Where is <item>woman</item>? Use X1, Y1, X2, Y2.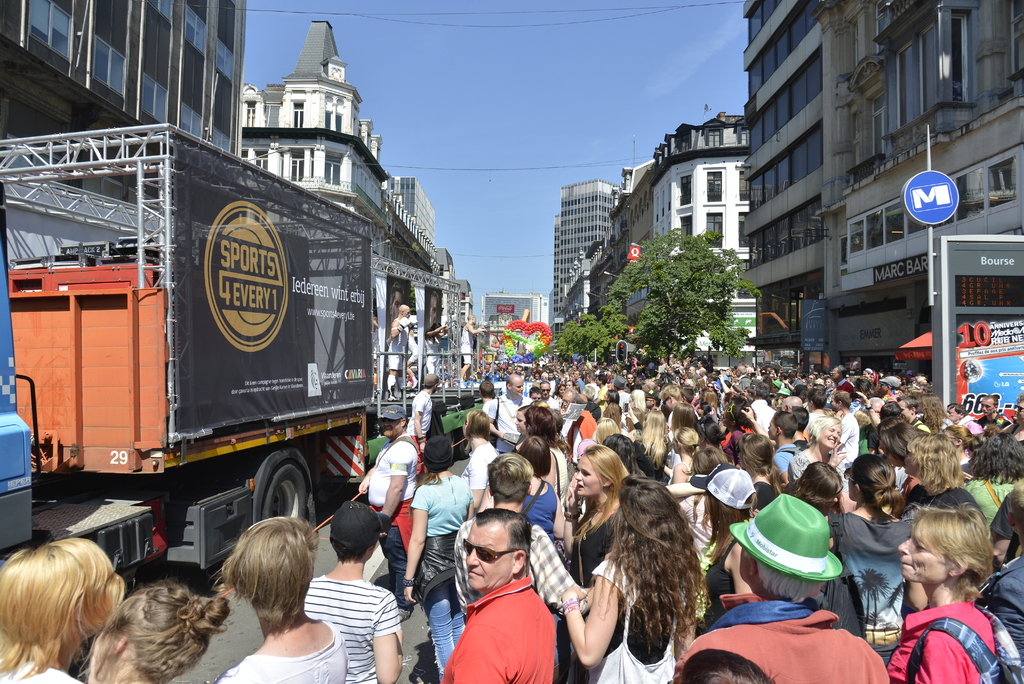
662, 448, 729, 551.
